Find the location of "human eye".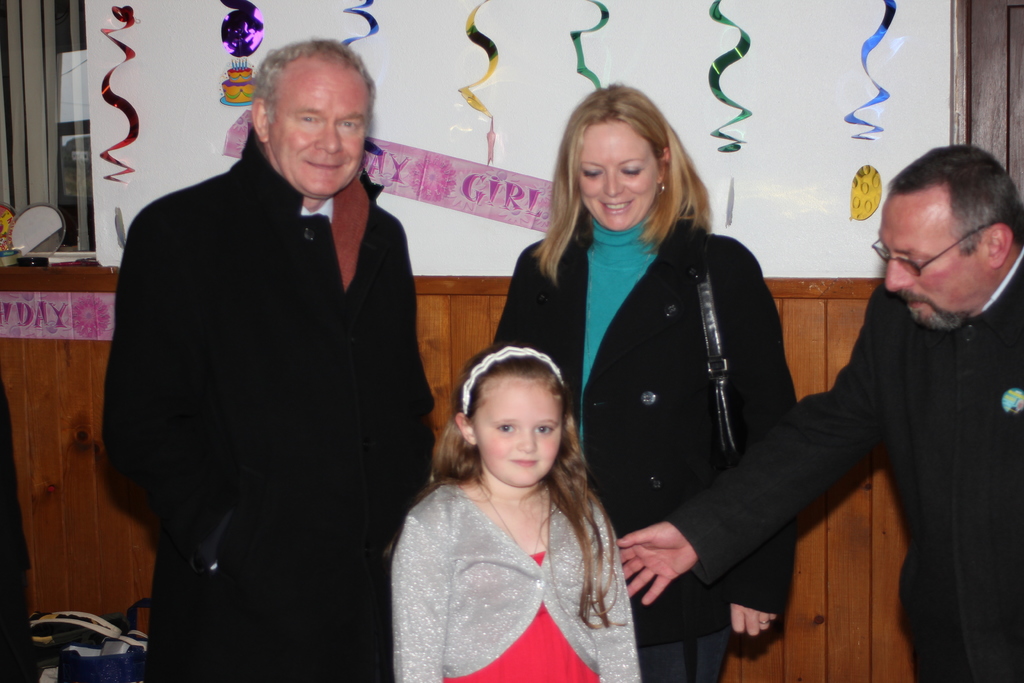
Location: [left=538, top=422, right=556, bottom=434].
